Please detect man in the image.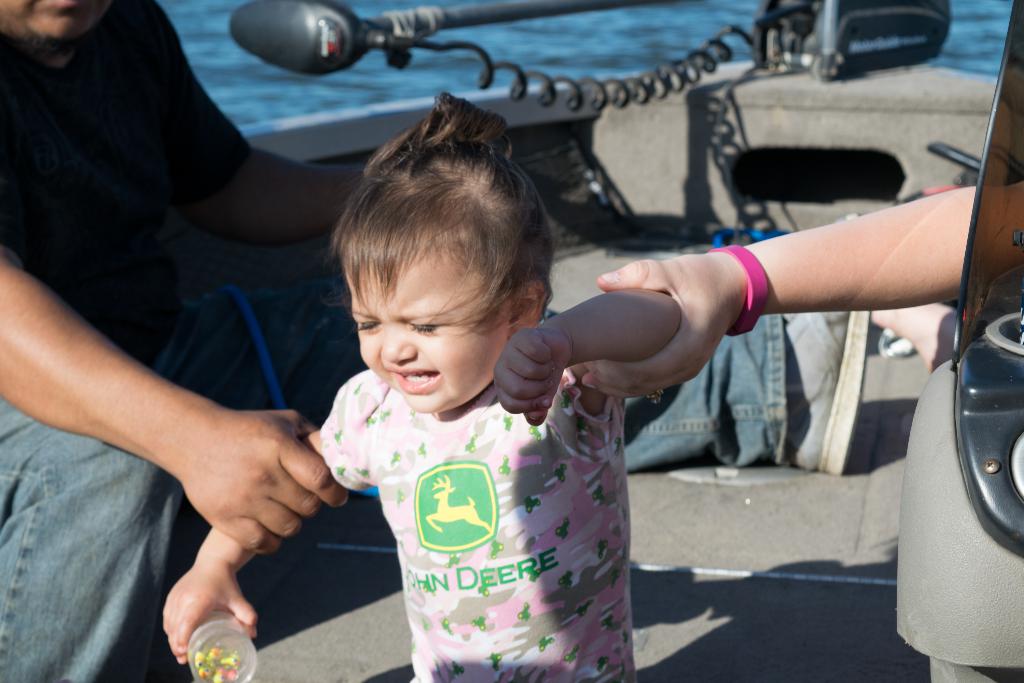
crop(0, 0, 368, 682).
